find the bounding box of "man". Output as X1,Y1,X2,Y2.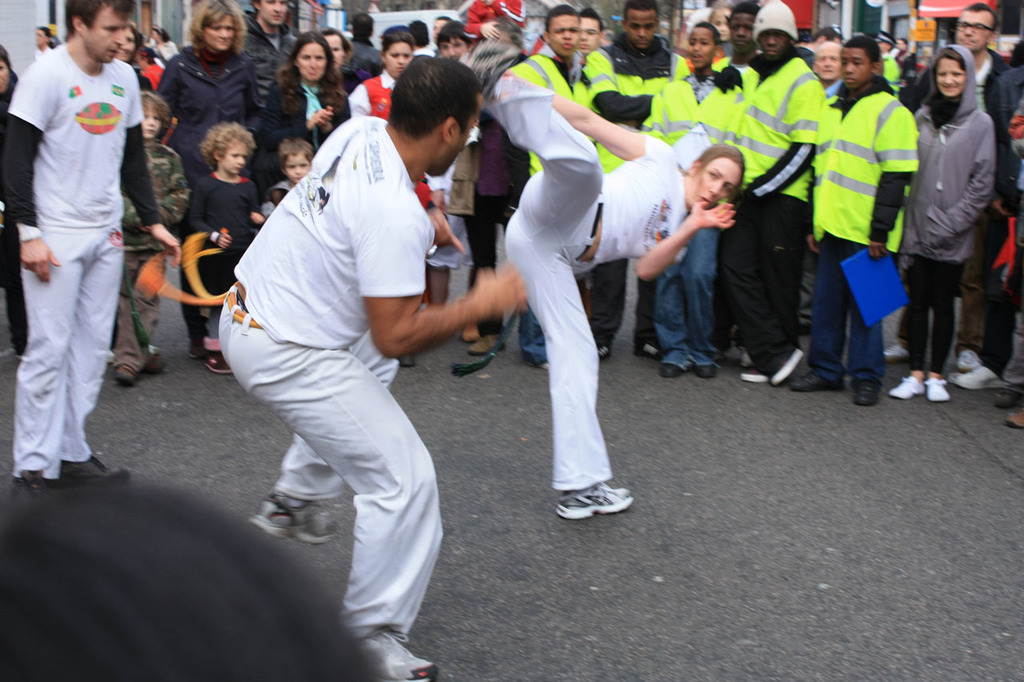
510,3,586,365.
